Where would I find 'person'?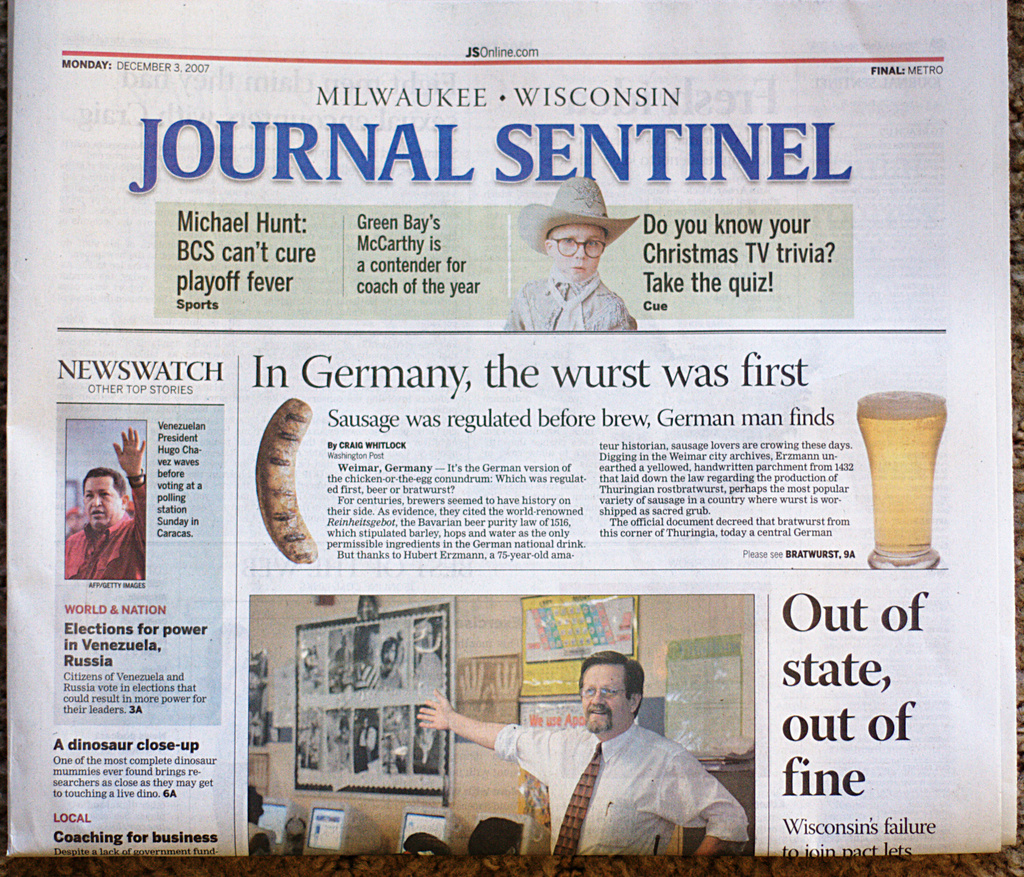
At {"left": 67, "top": 425, "right": 147, "bottom": 580}.
